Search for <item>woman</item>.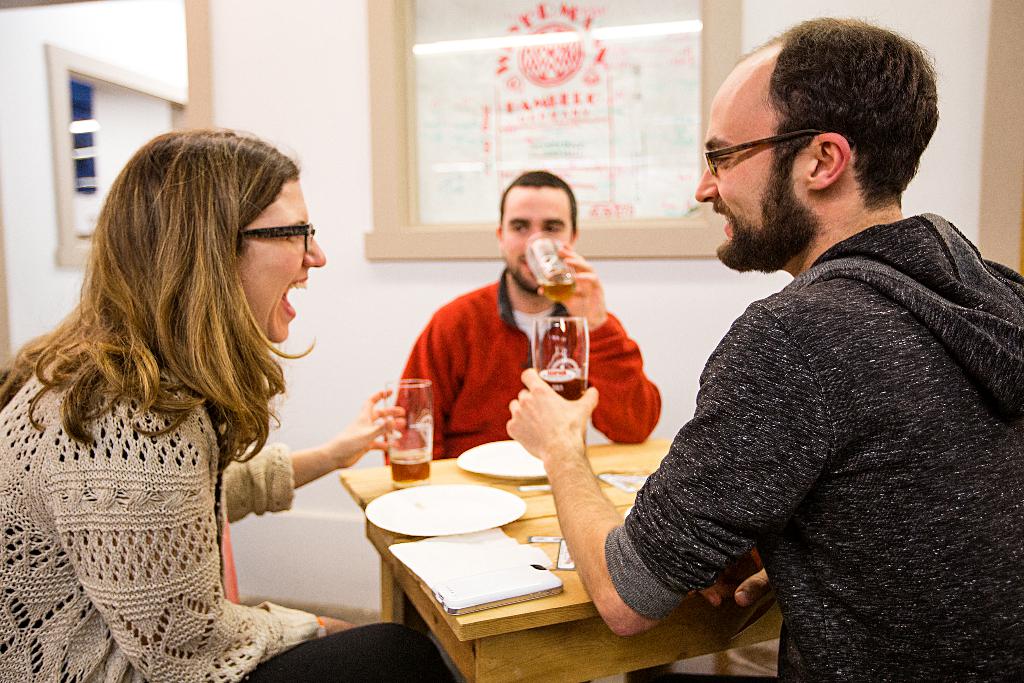
Found at Rect(0, 114, 401, 680).
